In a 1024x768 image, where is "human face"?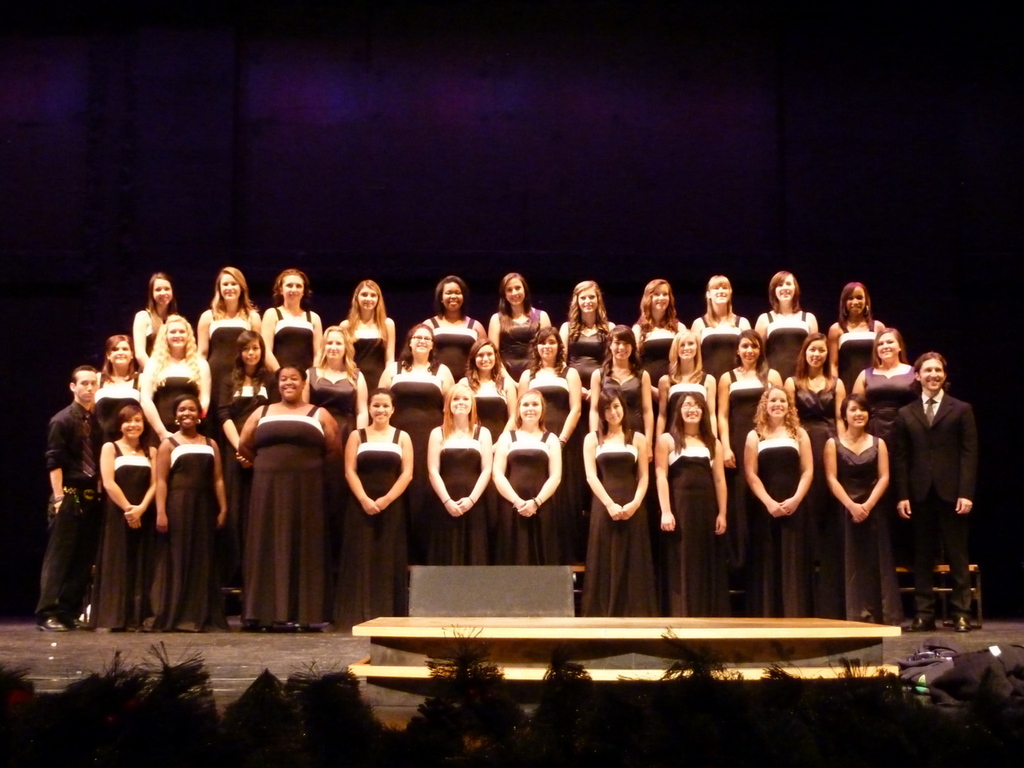
Rect(166, 320, 193, 353).
